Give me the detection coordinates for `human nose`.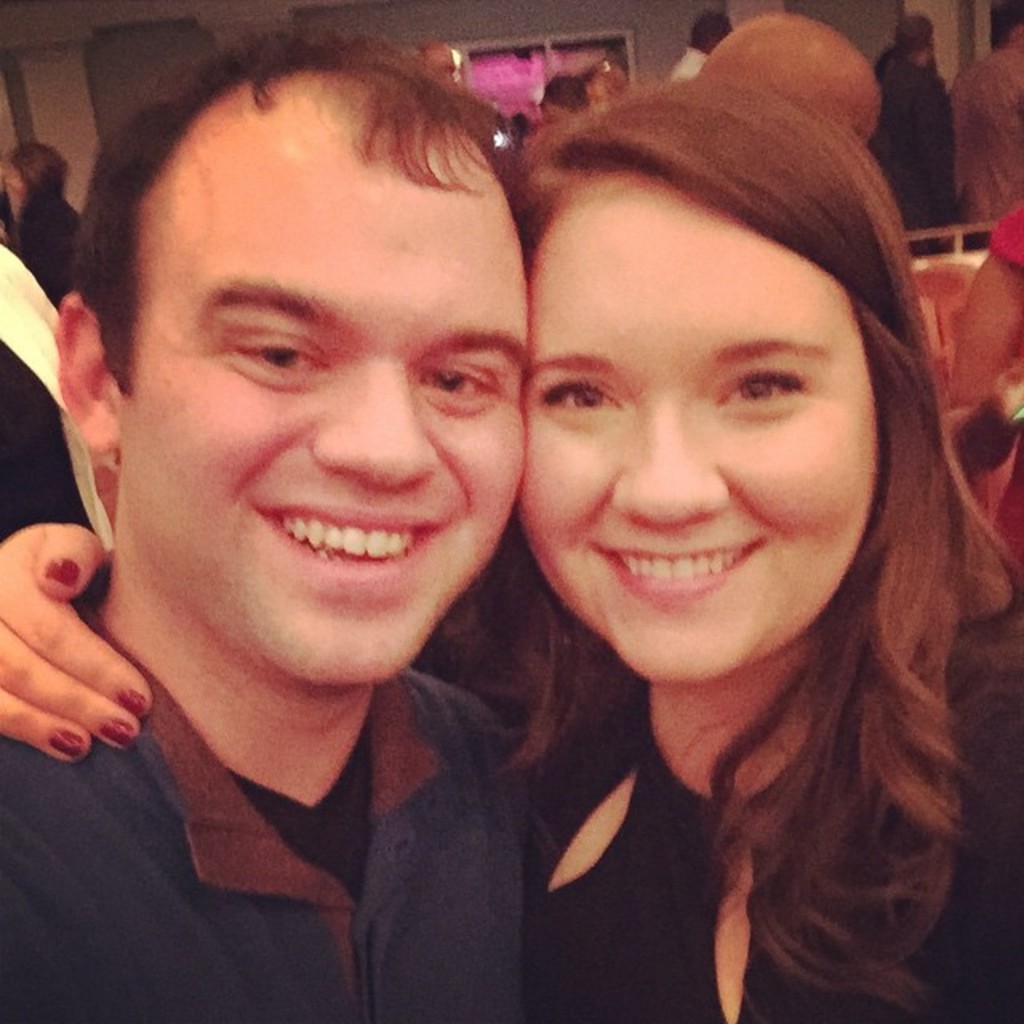
left=315, top=338, right=437, bottom=499.
